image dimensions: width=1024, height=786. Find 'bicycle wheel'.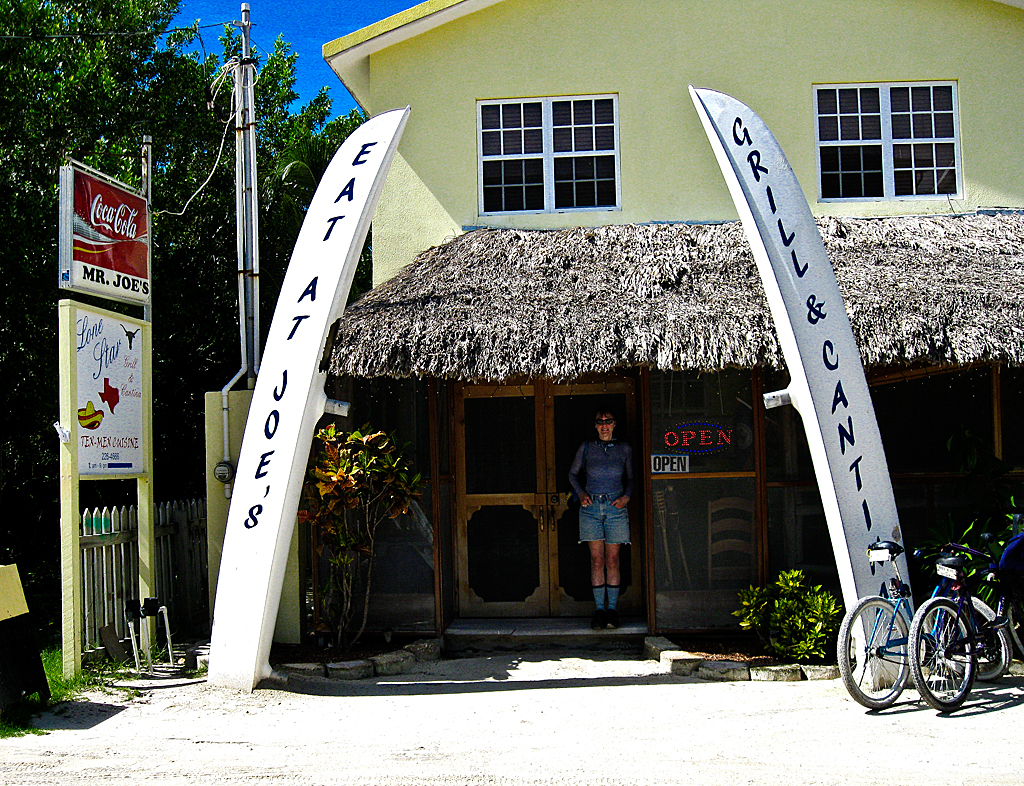
[left=837, top=594, right=913, bottom=712].
